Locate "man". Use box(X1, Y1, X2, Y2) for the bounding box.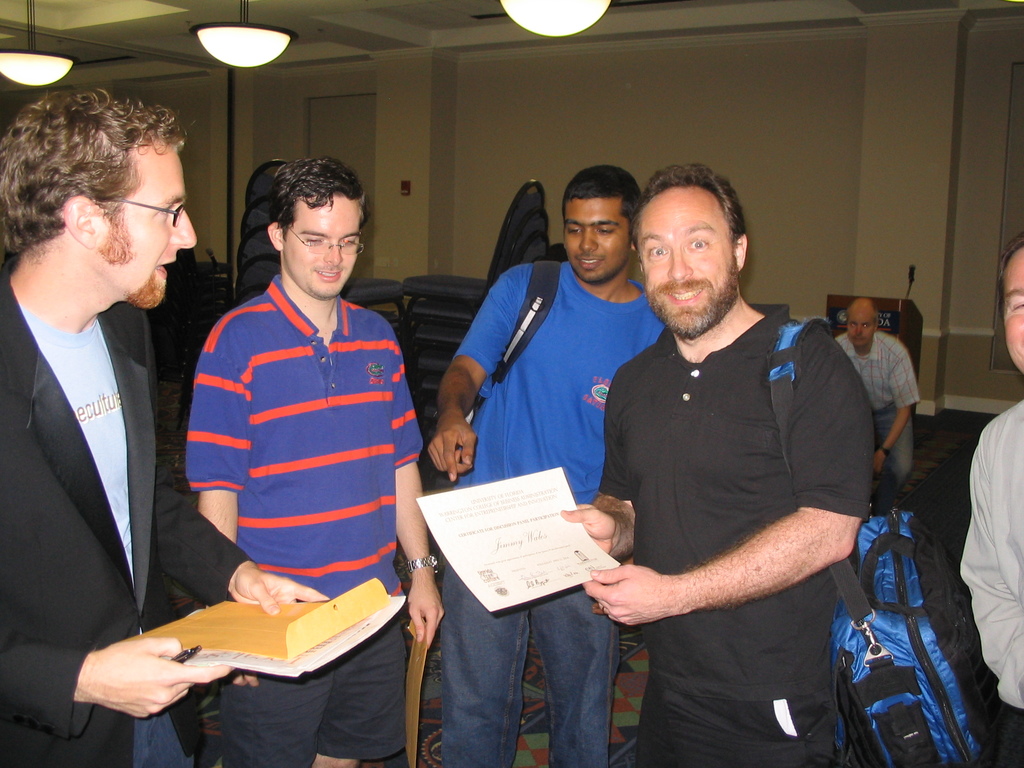
box(185, 159, 442, 767).
